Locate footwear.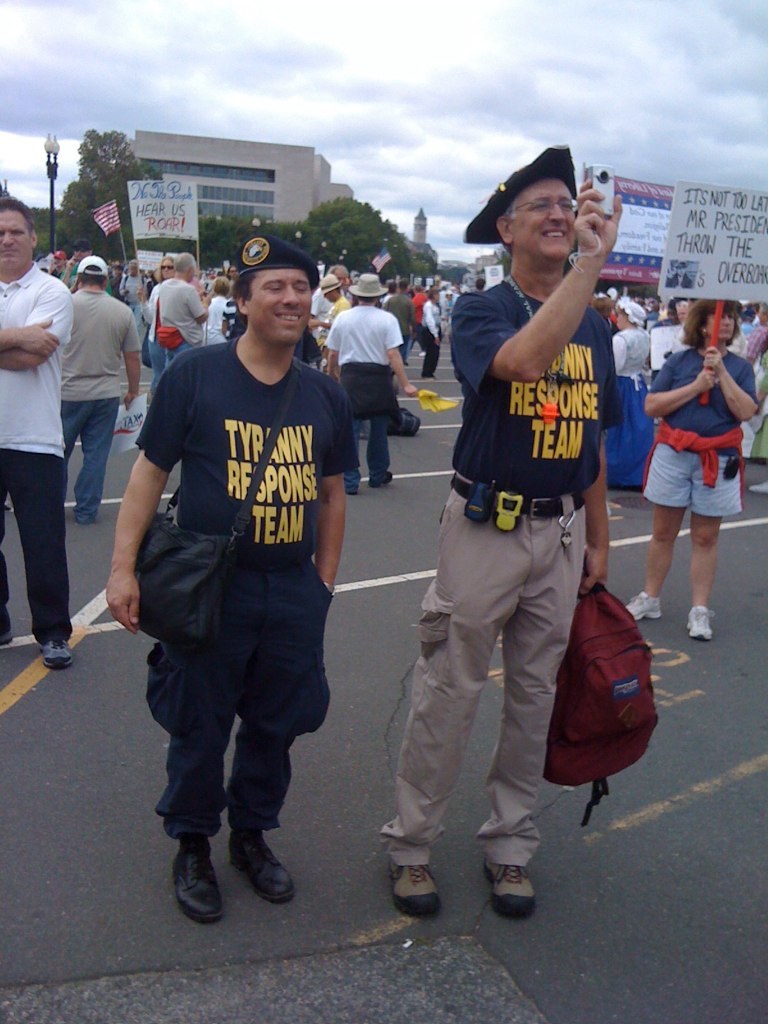
Bounding box: box(388, 867, 441, 916).
